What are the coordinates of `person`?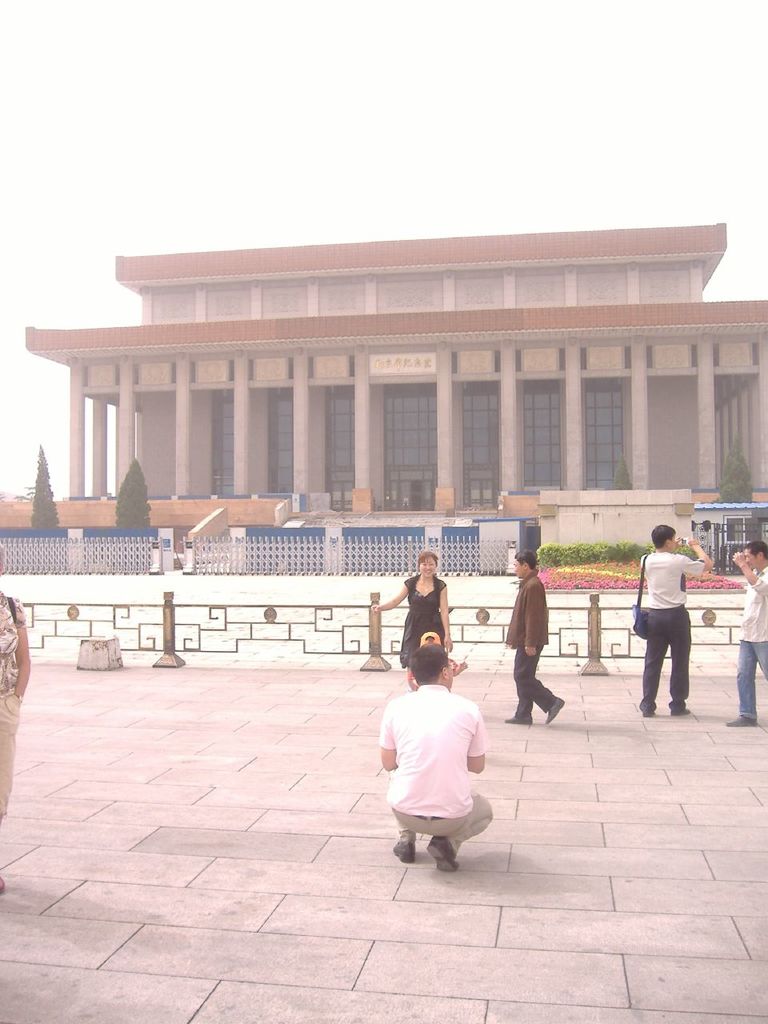
crop(728, 540, 767, 726).
